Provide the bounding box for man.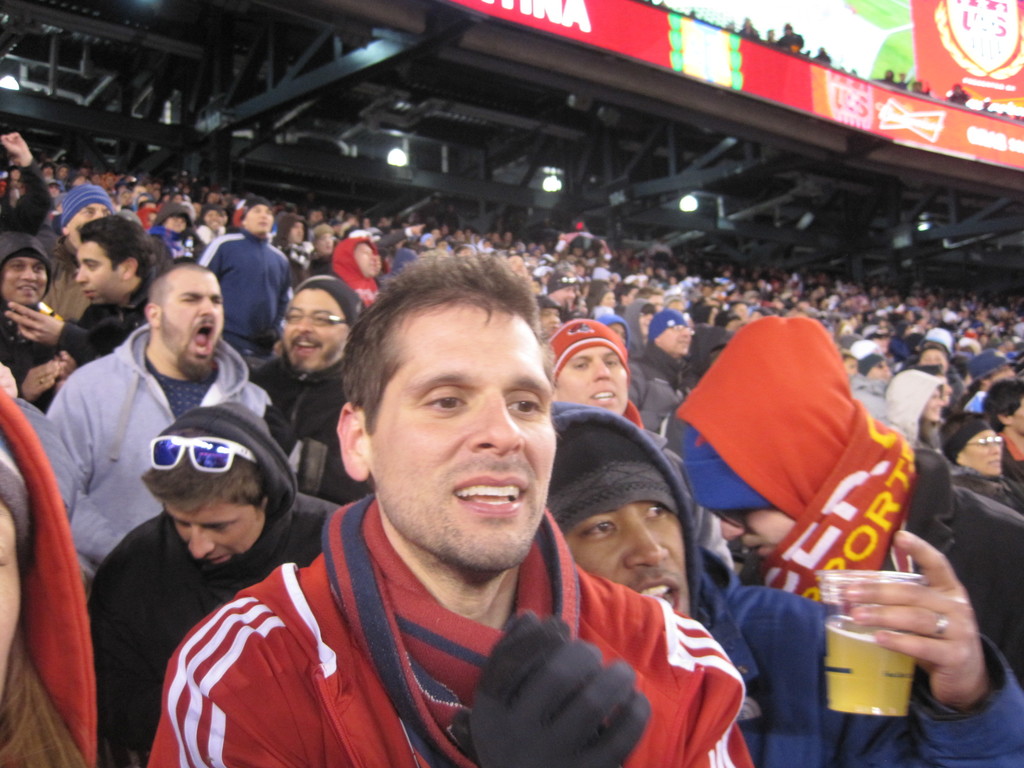
x1=0, y1=212, x2=175, y2=369.
